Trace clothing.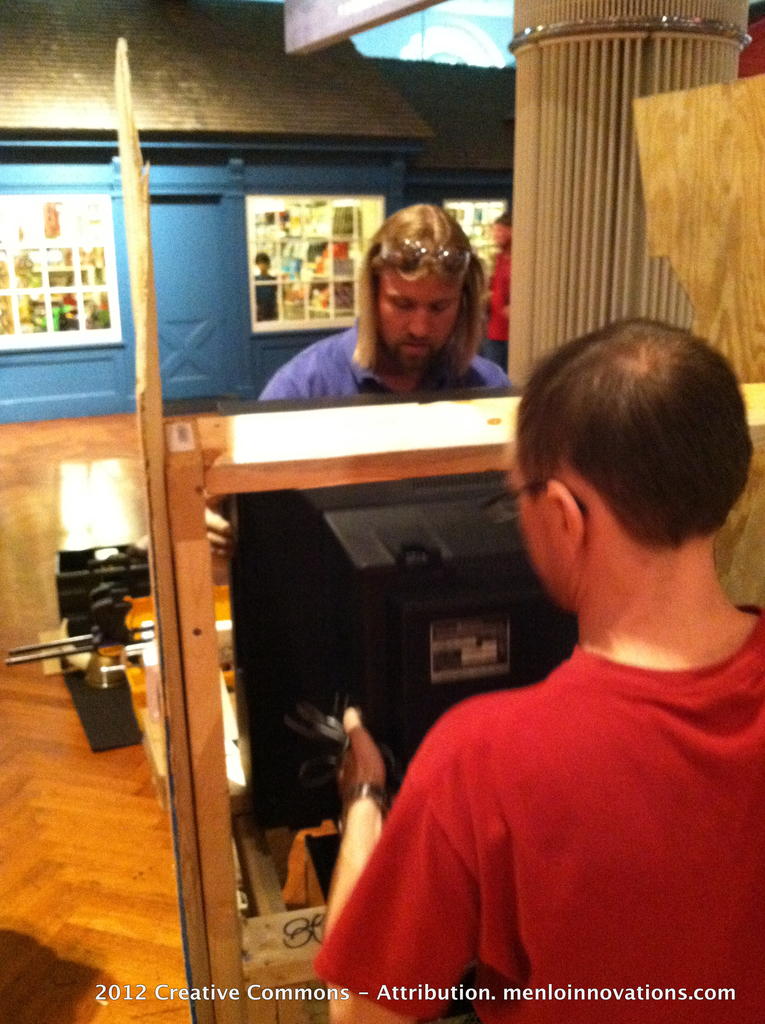
Traced to <region>248, 319, 518, 416</region>.
